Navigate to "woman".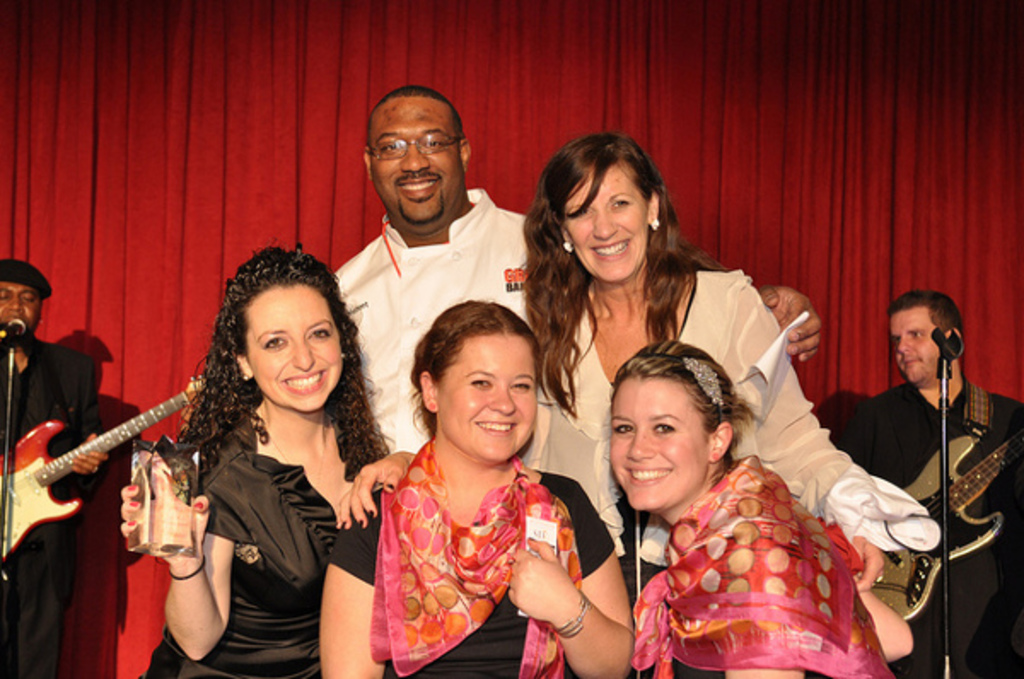
Navigation target: (335, 130, 891, 595).
